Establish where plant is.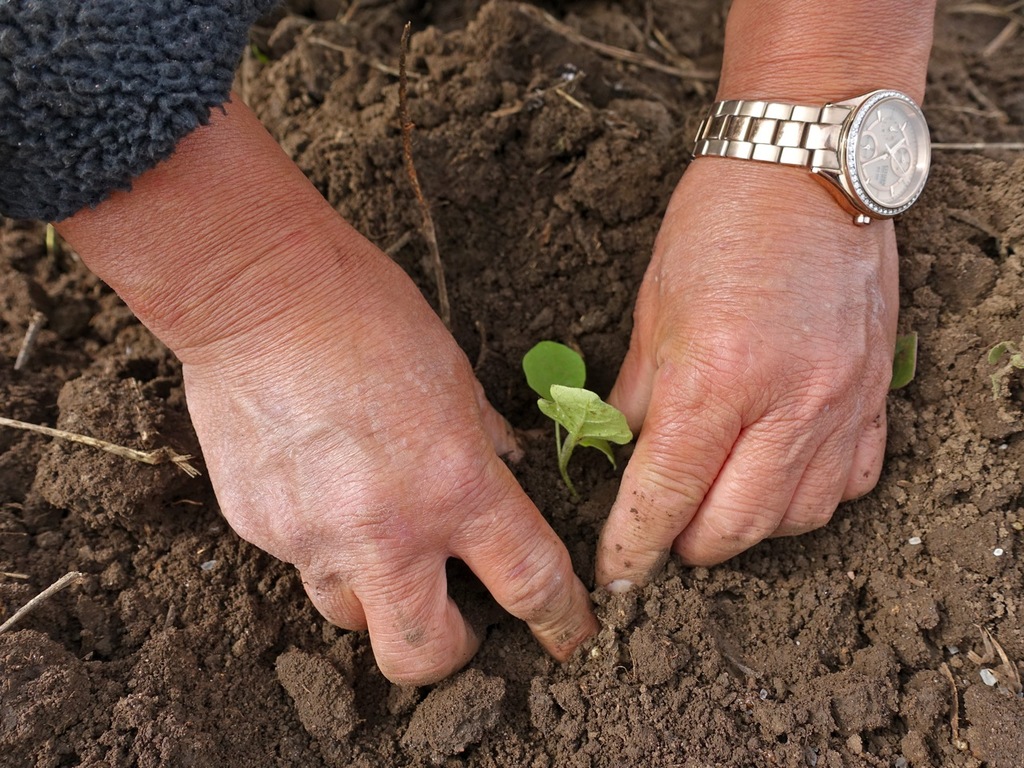
Established at <bbox>522, 338, 645, 506</bbox>.
